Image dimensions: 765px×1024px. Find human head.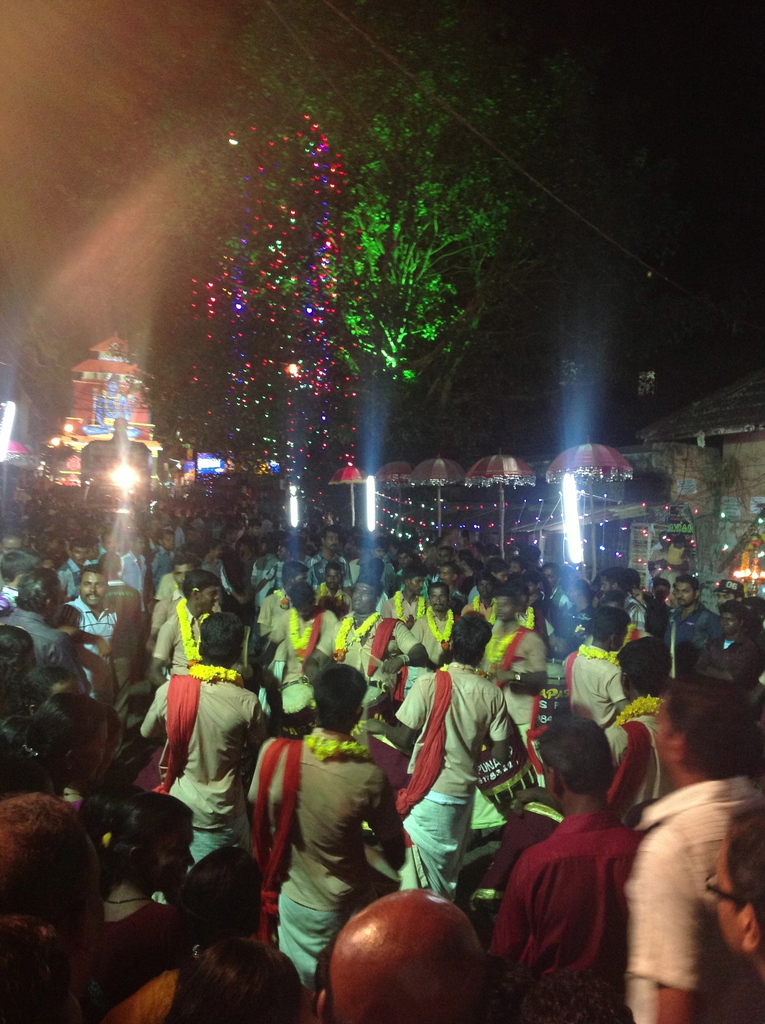
(left=0, top=552, right=24, bottom=575).
